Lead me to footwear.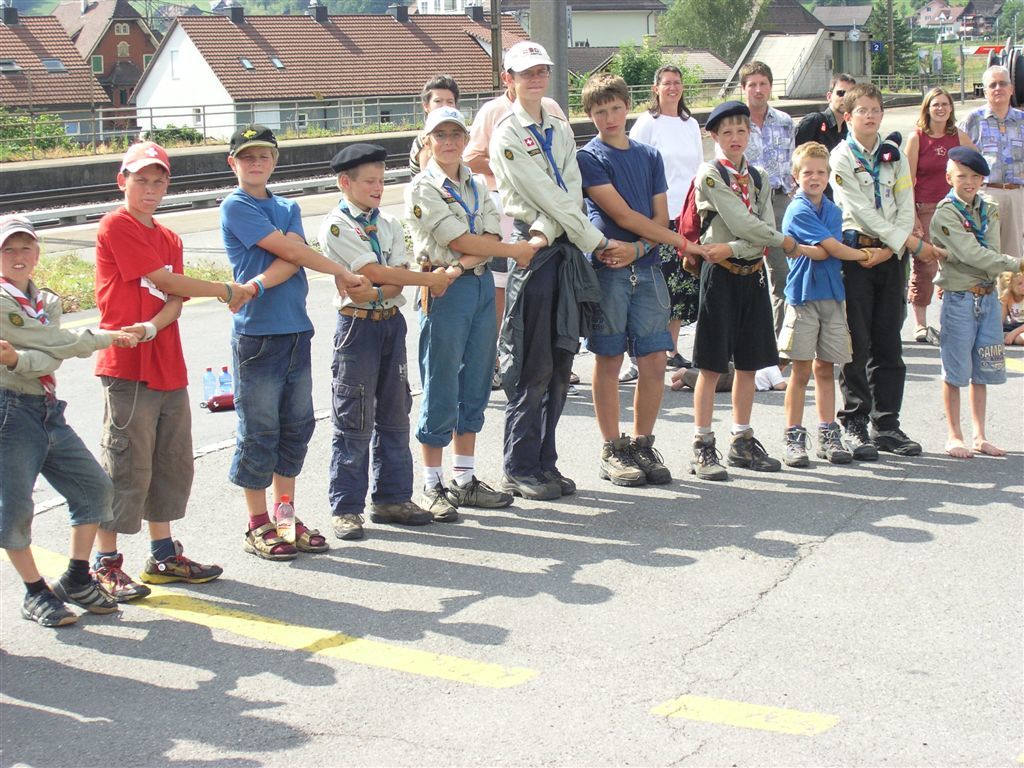
Lead to bbox=(667, 350, 695, 371).
